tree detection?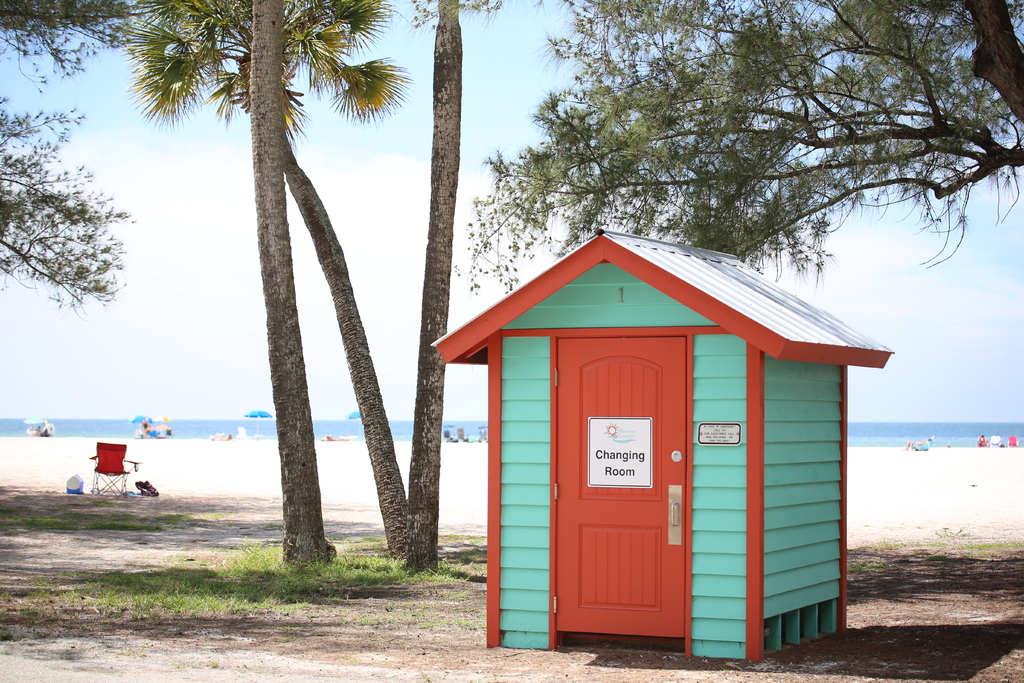
(0,0,158,308)
